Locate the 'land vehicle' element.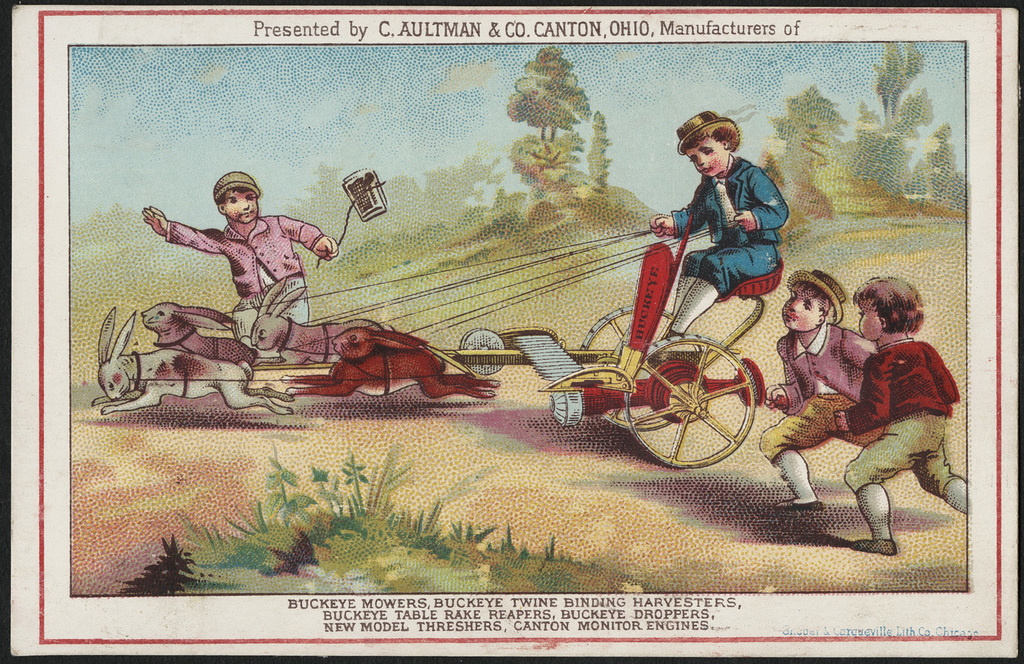
Element bbox: bbox=(95, 240, 767, 467).
